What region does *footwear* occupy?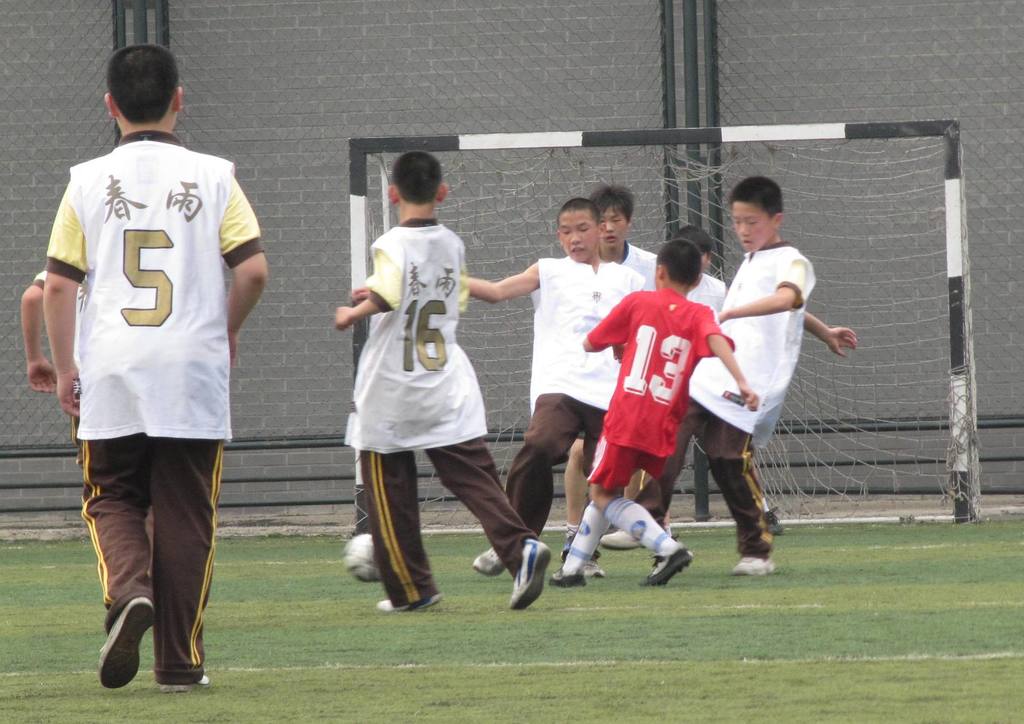
locate(474, 550, 506, 576).
